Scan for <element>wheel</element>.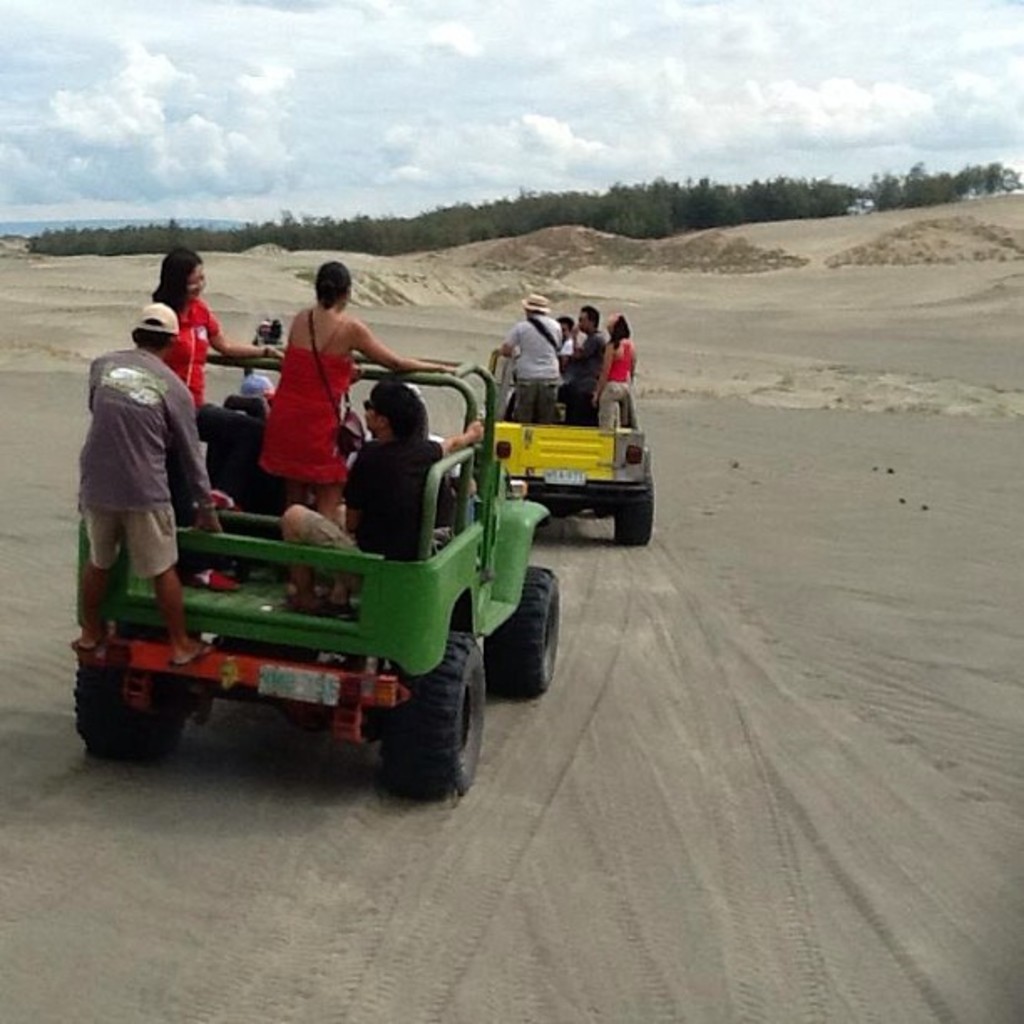
Scan result: (left=611, top=462, right=654, bottom=544).
